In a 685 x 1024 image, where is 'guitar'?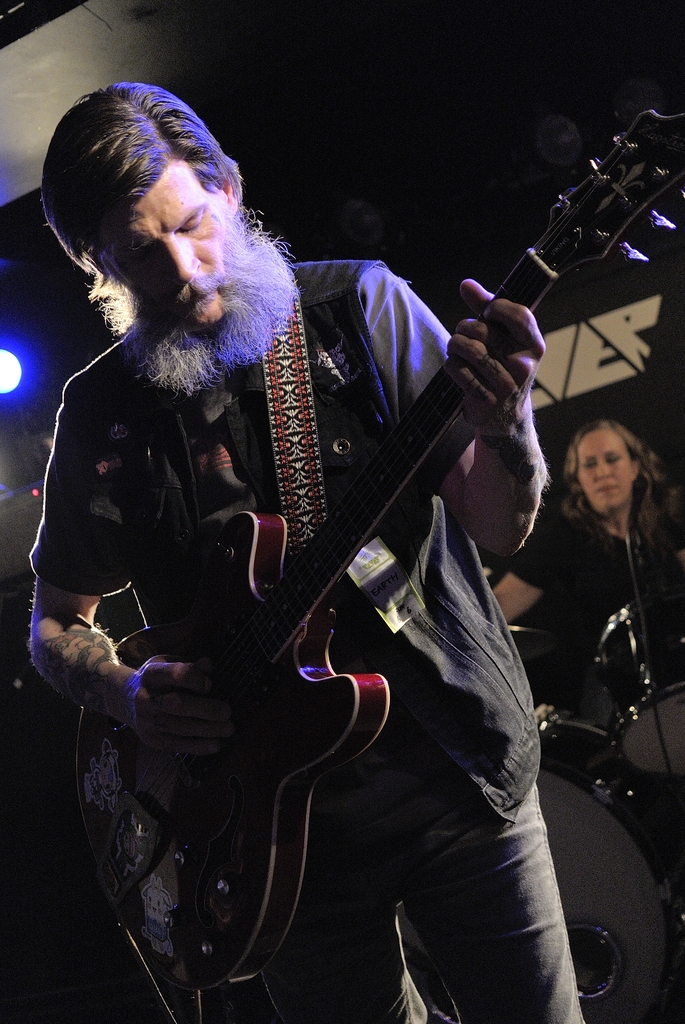
[70,111,684,1000].
